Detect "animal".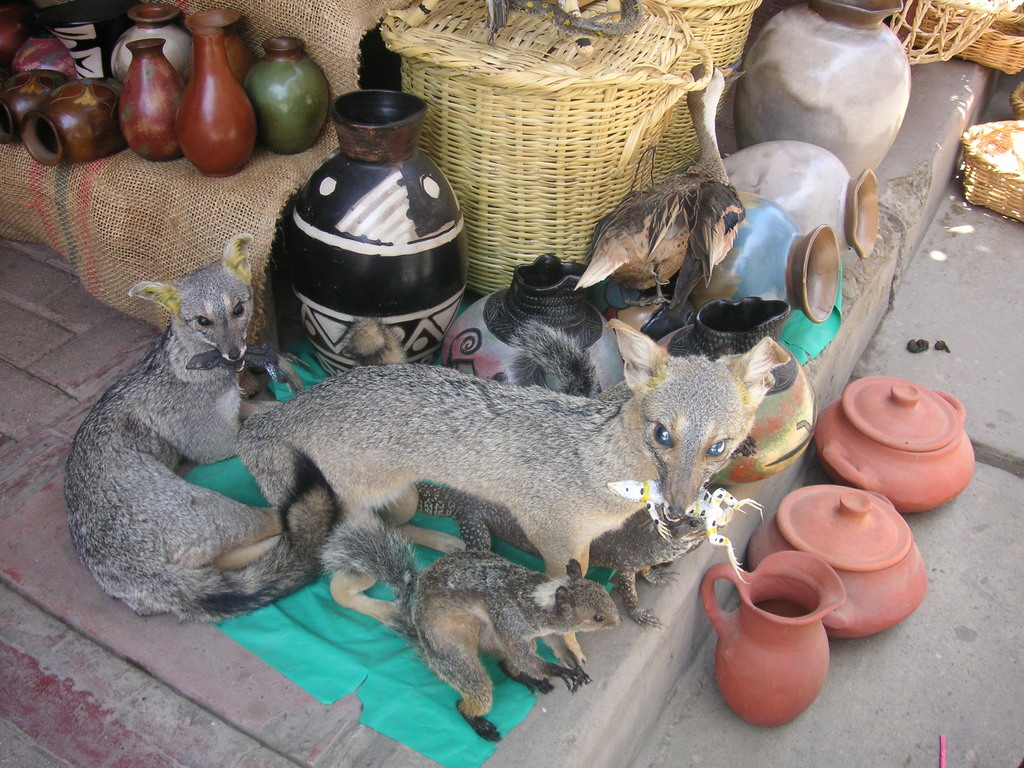
Detected at crop(321, 548, 620, 741).
